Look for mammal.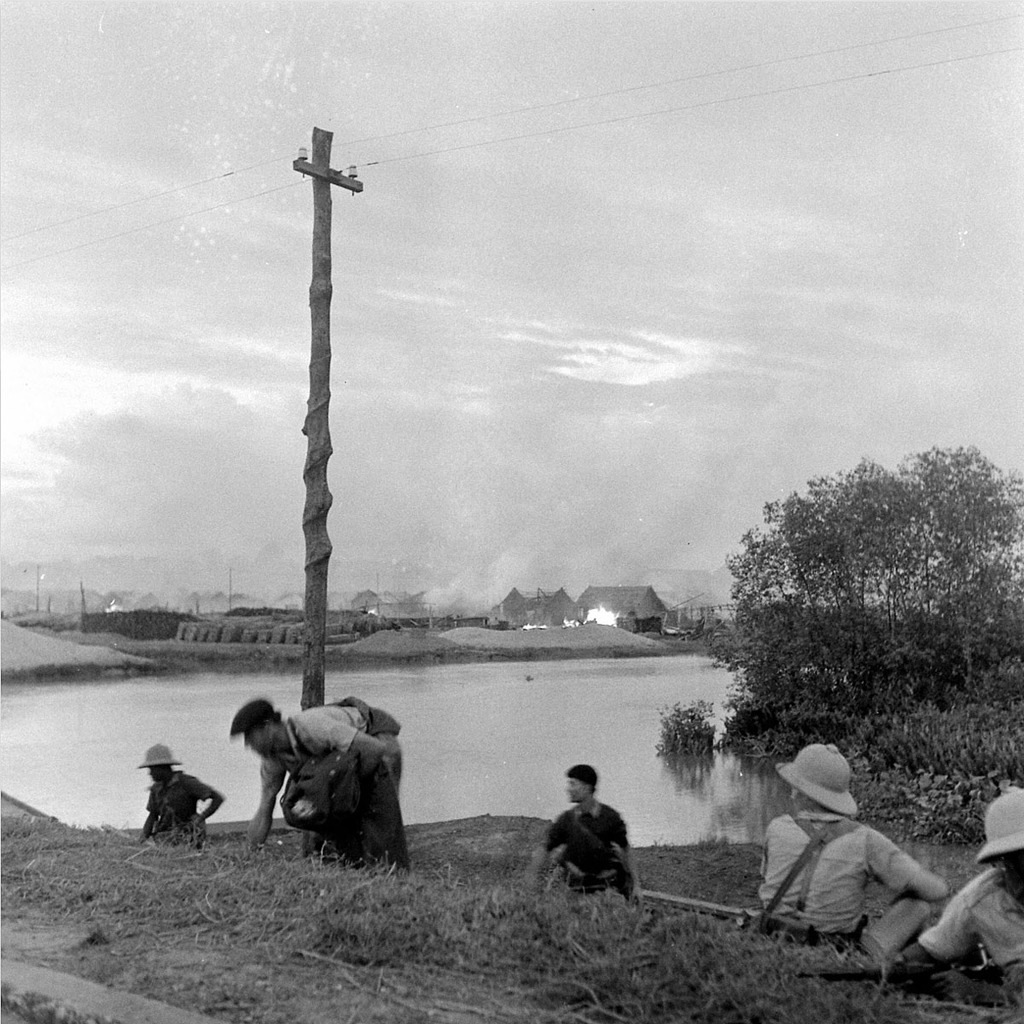
Found: left=243, top=703, right=430, bottom=893.
